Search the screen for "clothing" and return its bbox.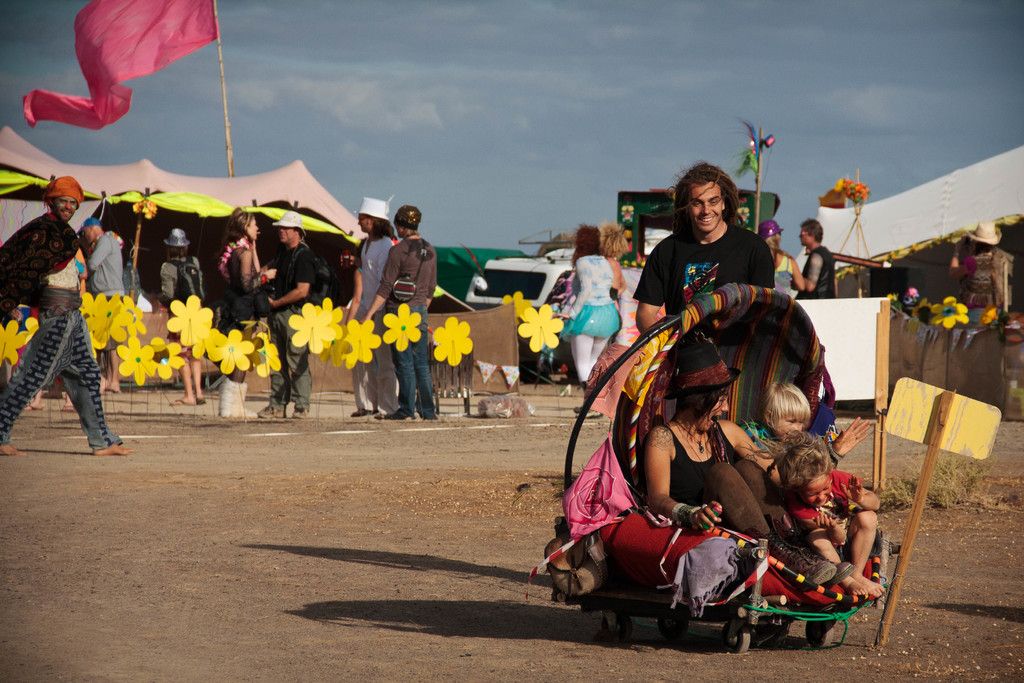
Found: [794,255,835,303].
